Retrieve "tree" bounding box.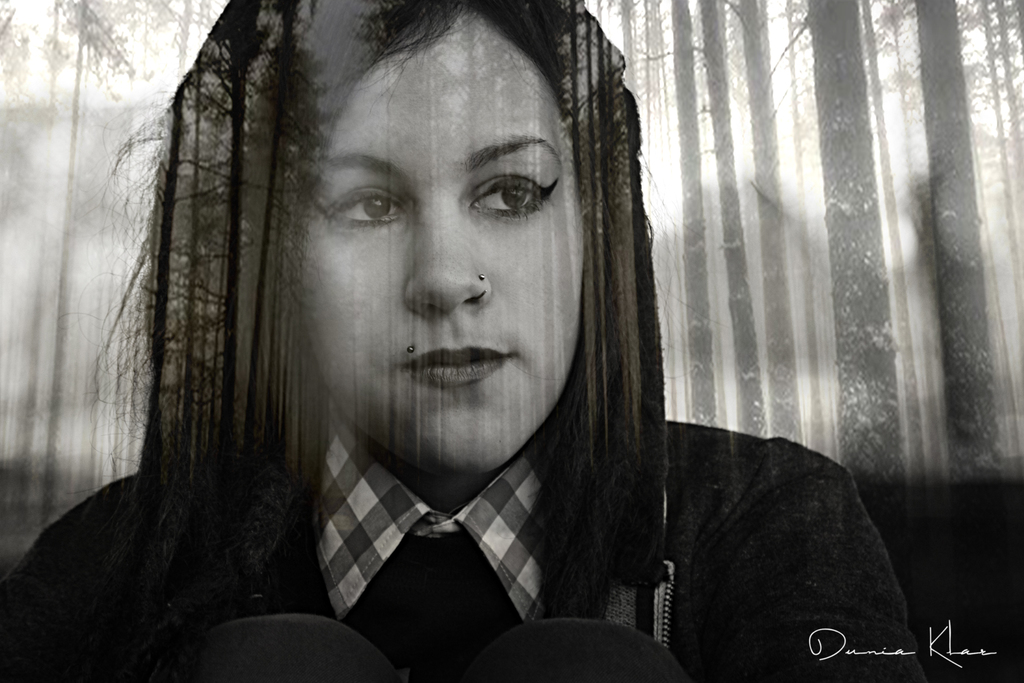
Bounding box: 189/0/270/499.
